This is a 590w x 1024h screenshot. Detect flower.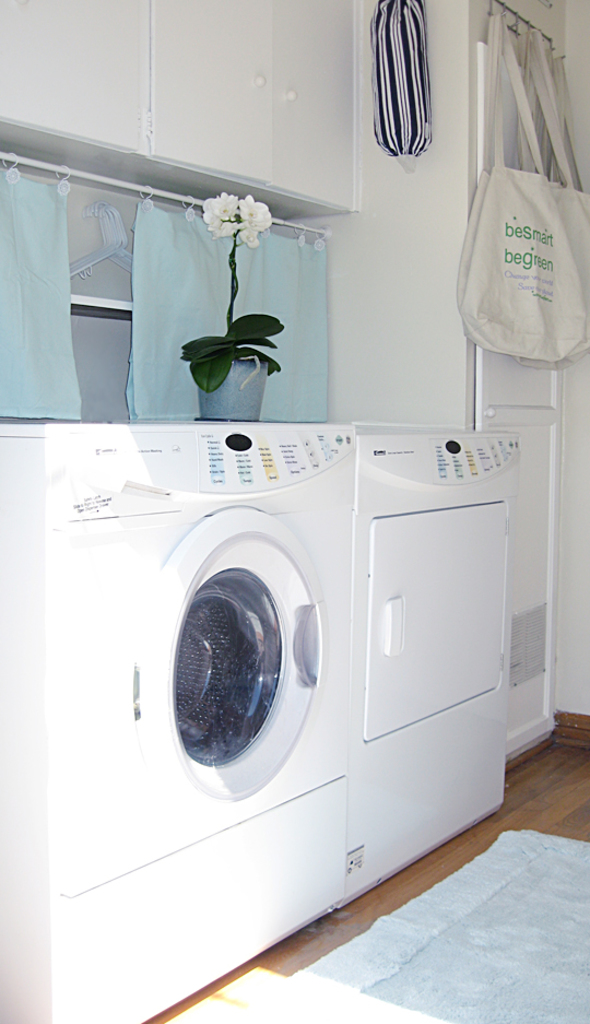
select_region(239, 199, 268, 229).
